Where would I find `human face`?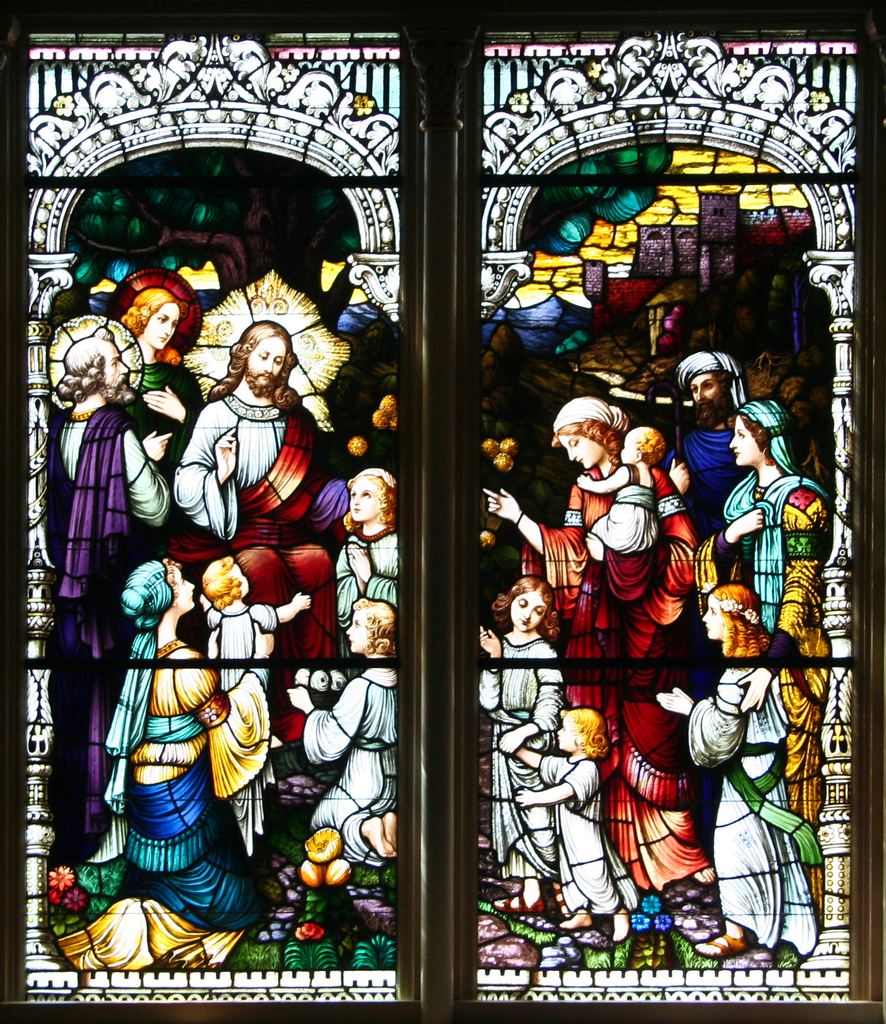
At 562:426:609:467.
